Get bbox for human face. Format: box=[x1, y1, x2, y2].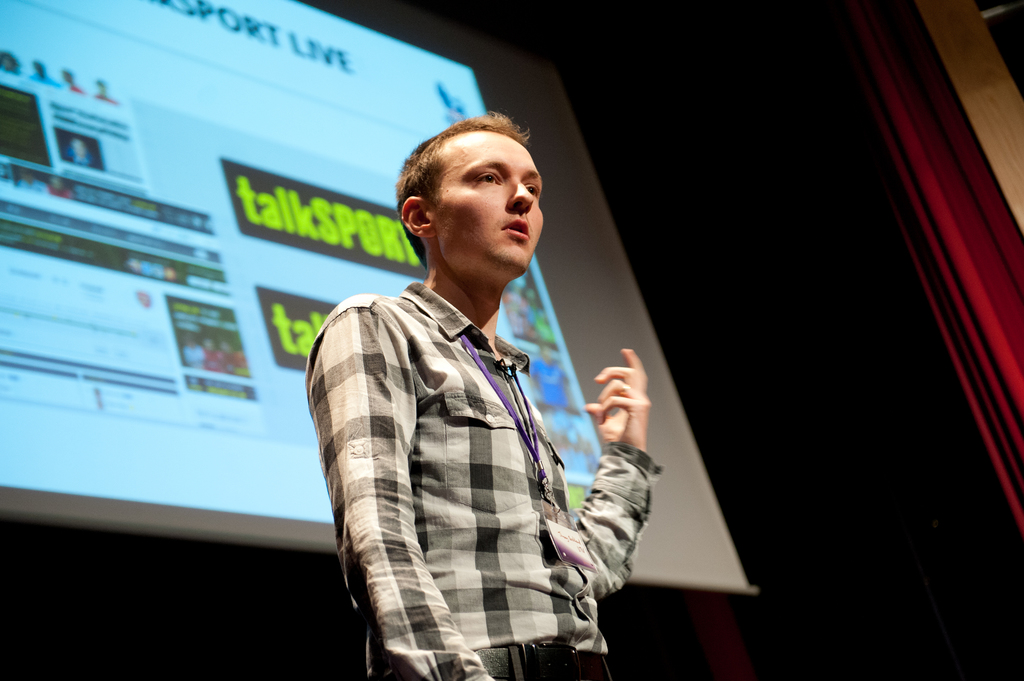
box=[436, 134, 545, 277].
